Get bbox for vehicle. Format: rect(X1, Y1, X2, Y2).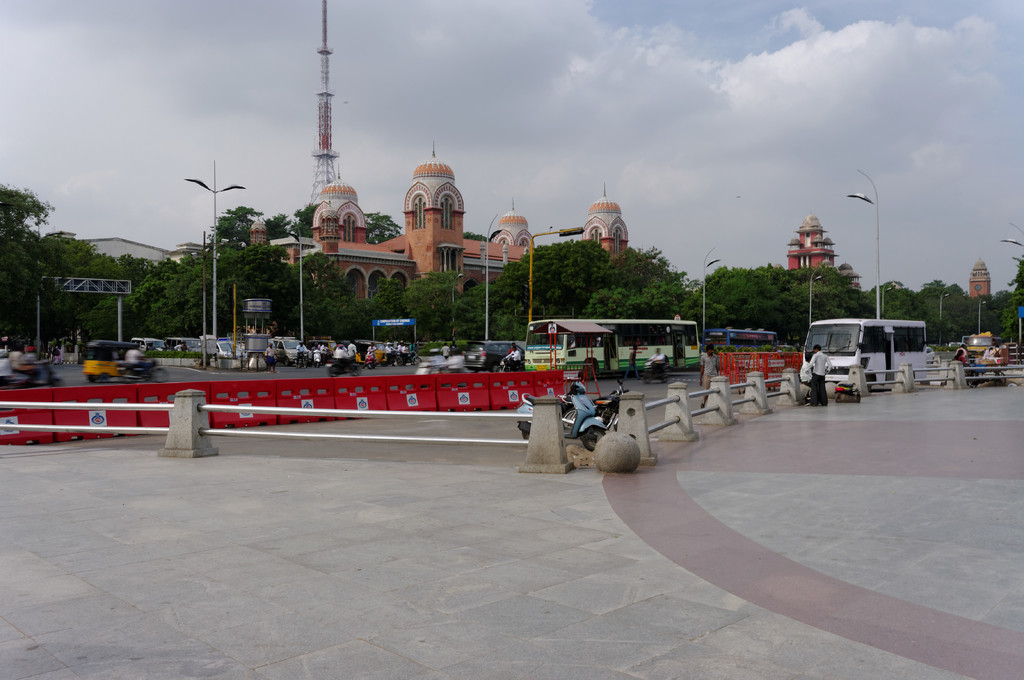
rect(964, 360, 1008, 384).
